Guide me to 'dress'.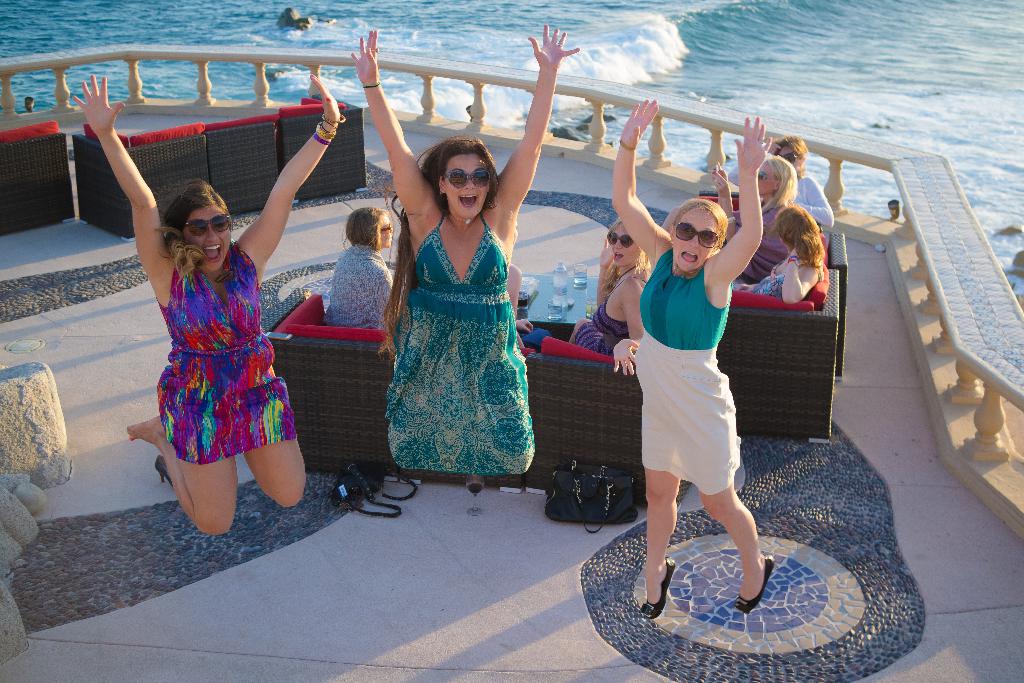
Guidance: Rect(731, 259, 788, 298).
